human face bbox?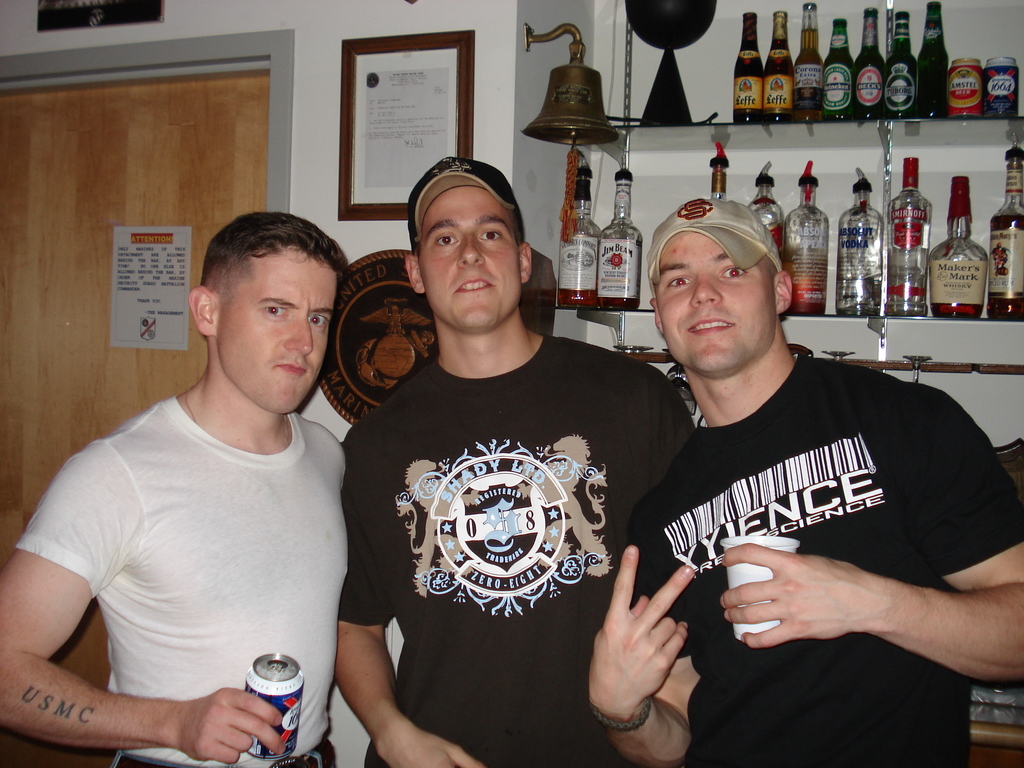
<region>420, 182, 522, 328</region>
